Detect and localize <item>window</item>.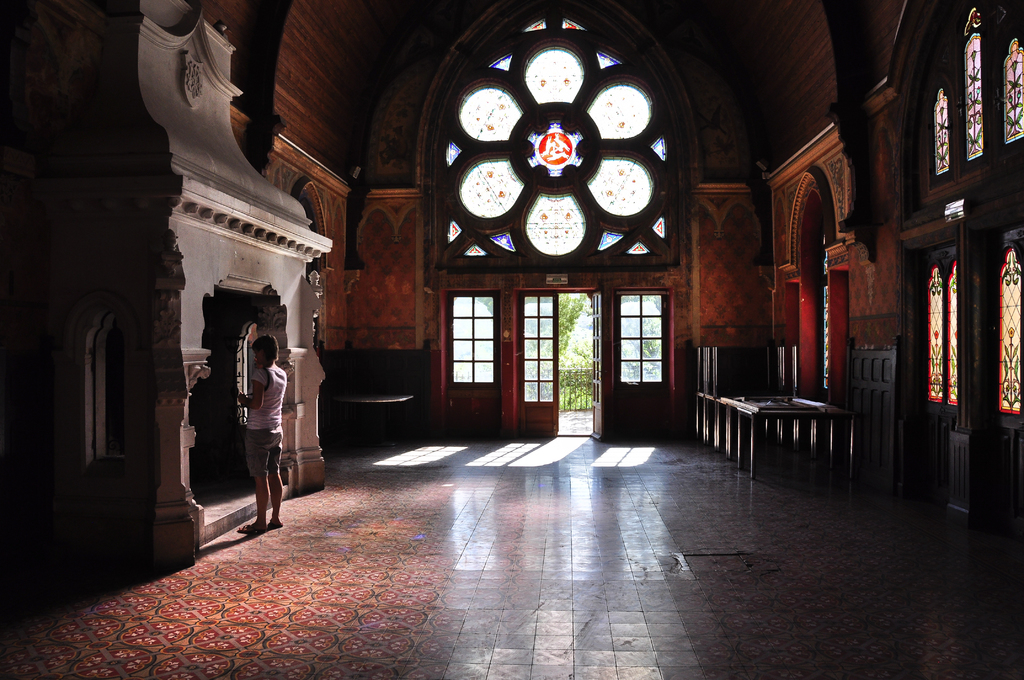
Localized at 1002:40:1023:145.
